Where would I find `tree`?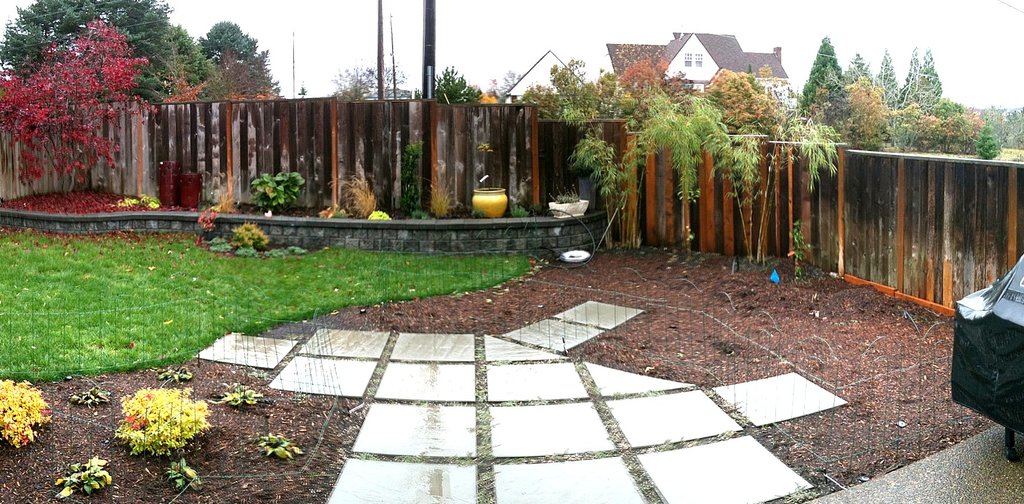
At rect(307, 64, 399, 207).
